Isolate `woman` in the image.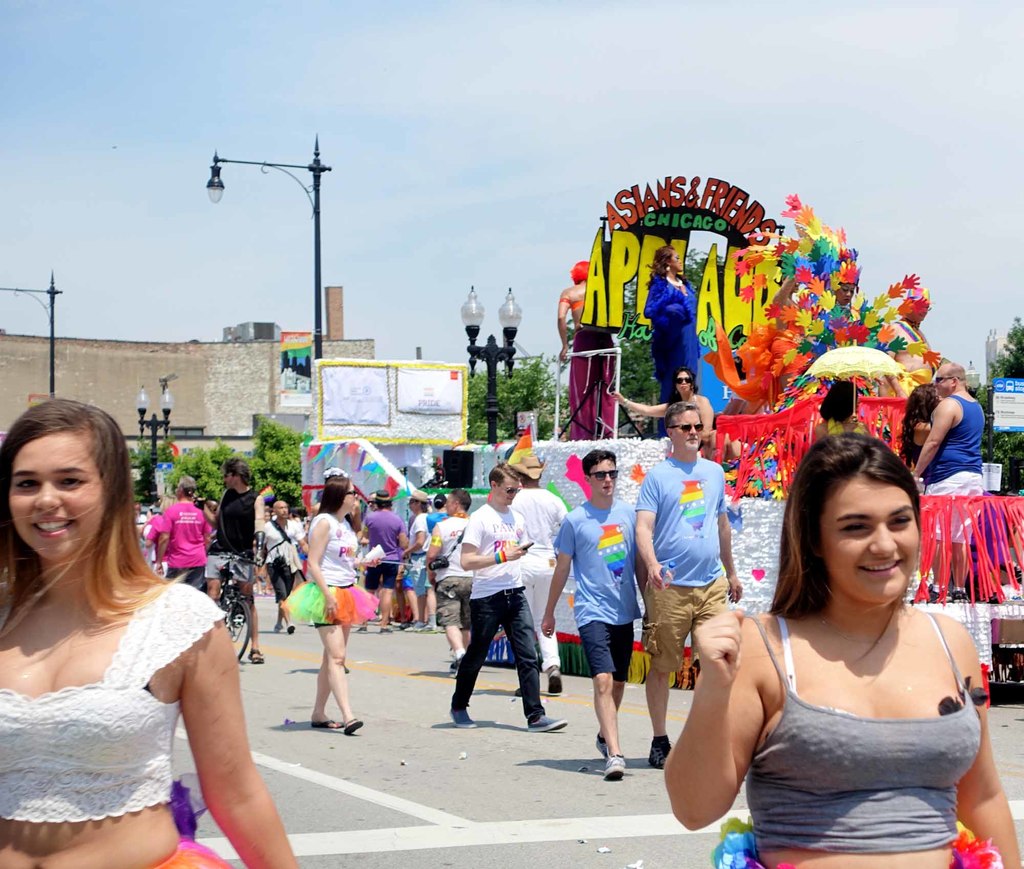
Isolated region: Rect(662, 429, 1023, 868).
